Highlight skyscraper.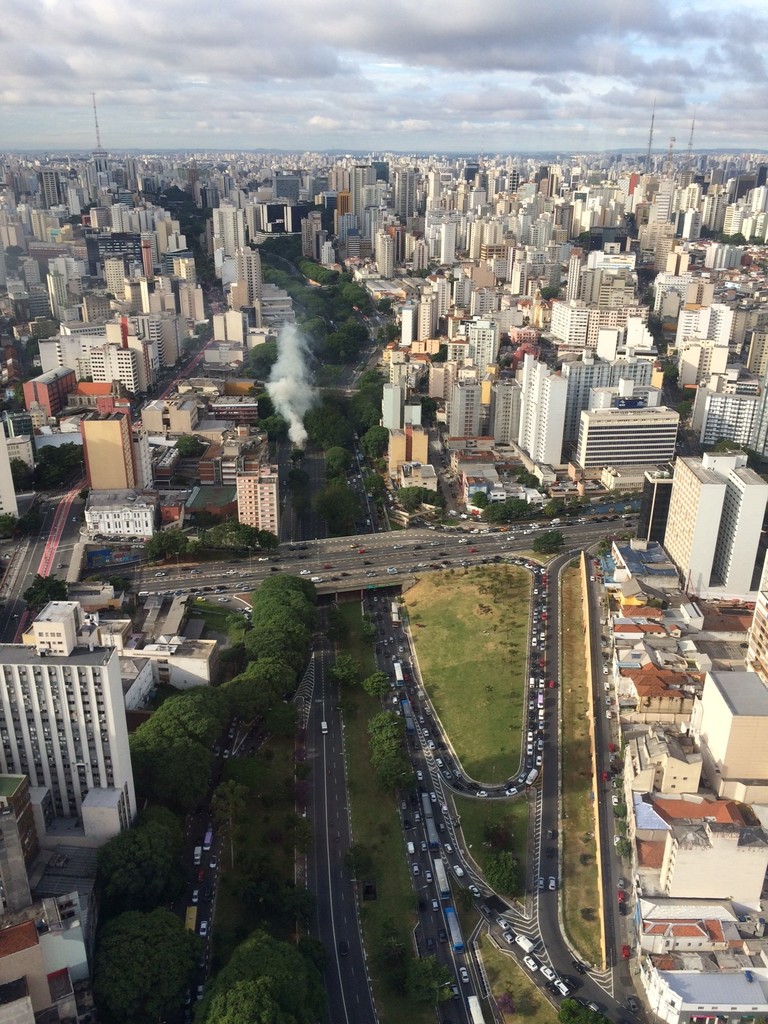
Highlighted region: 239:458:282:541.
